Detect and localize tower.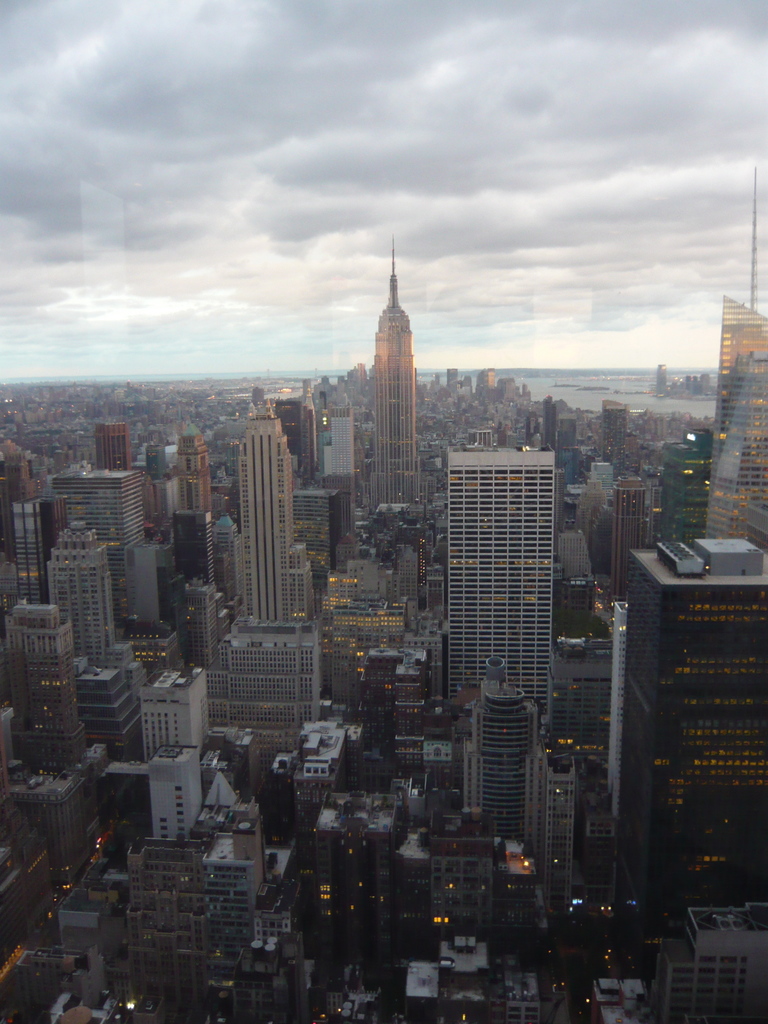
Localized at [0, 452, 49, 601].
